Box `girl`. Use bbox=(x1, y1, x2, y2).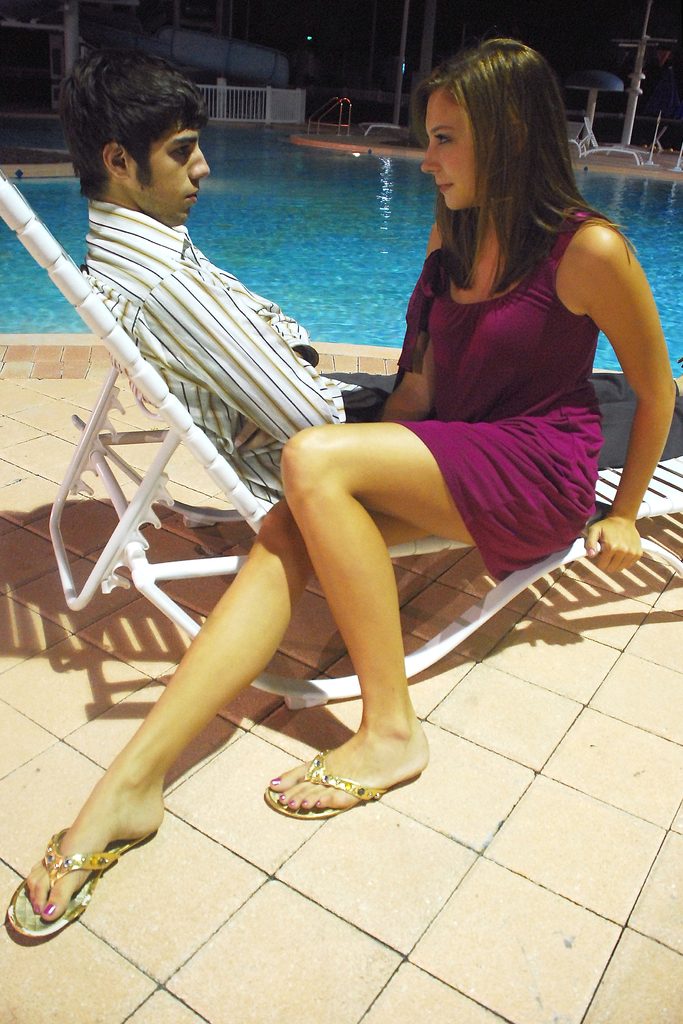
bbox=(0, 36, 678, 948).
